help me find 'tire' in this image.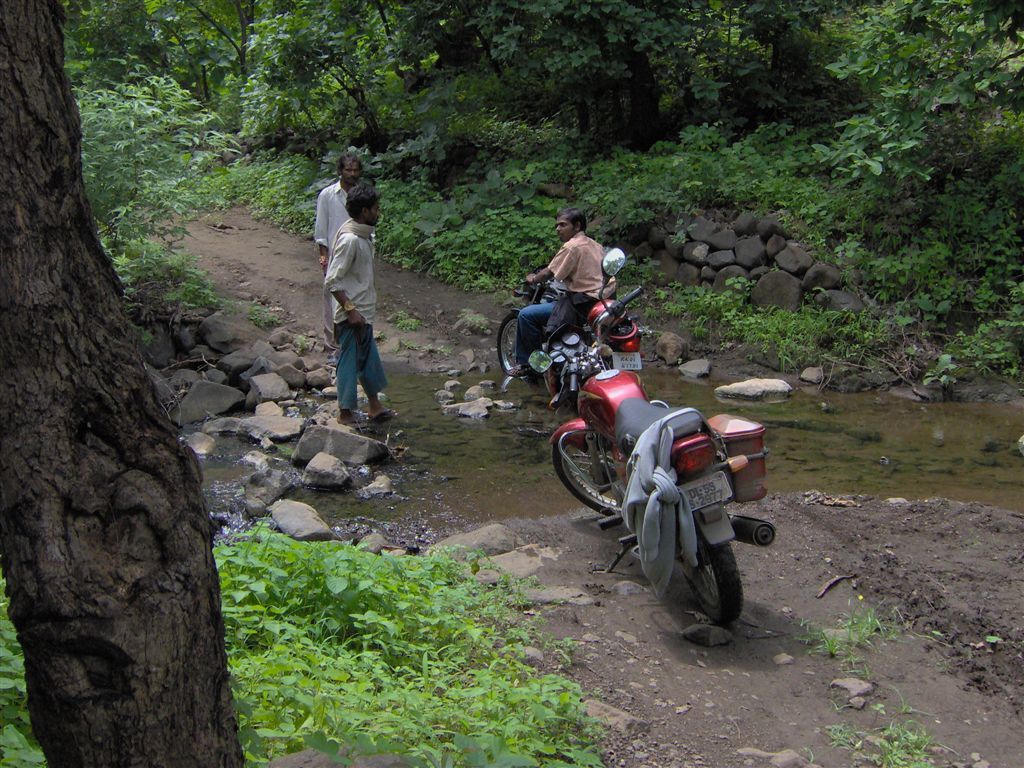
Found it: {"left": 497, "top": 310, "right": 530, "bottom": 379}.
